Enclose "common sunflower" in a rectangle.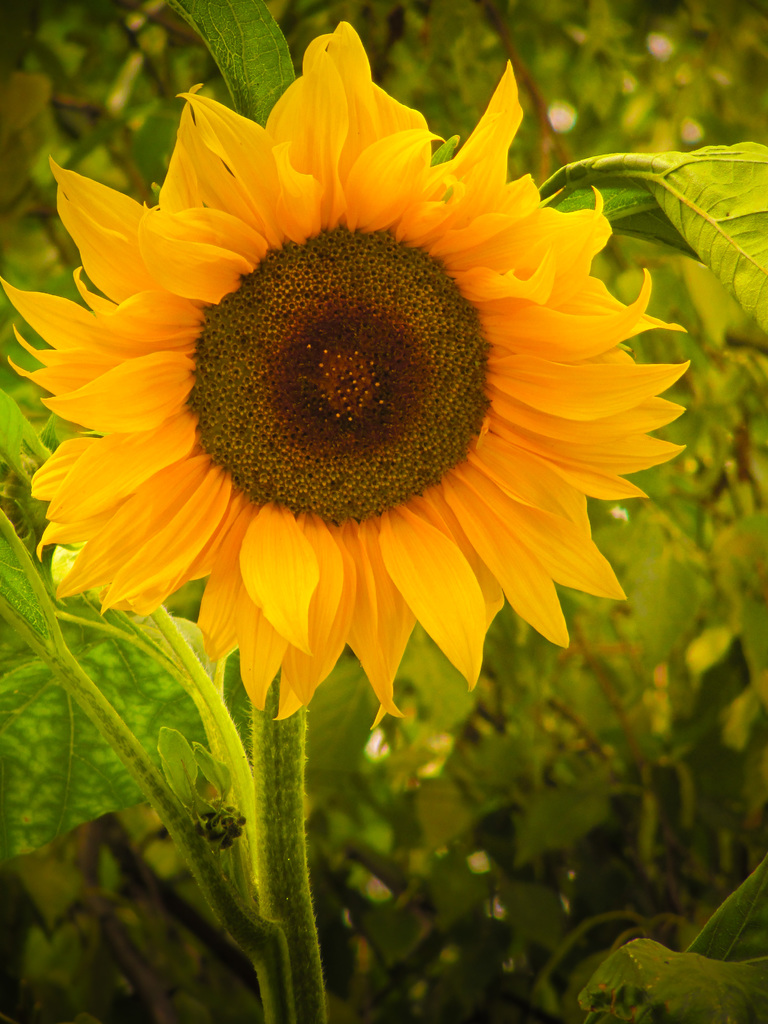
[left=22, top=44, right=705, bottom=725].
